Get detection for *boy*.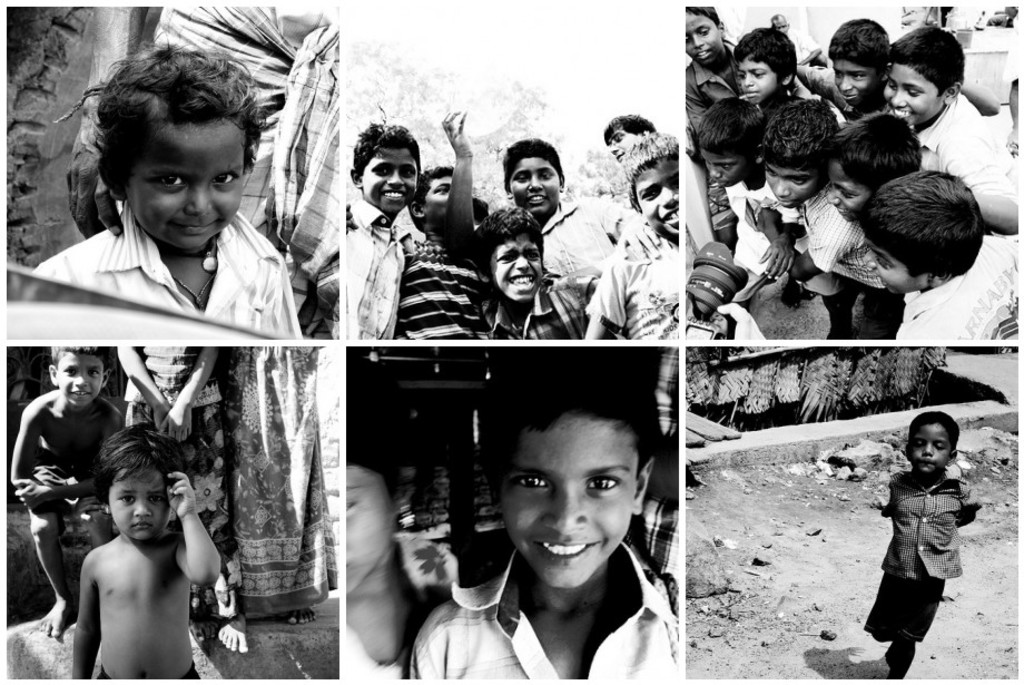
Detection: bbox=(33, 40, 304, 339).
